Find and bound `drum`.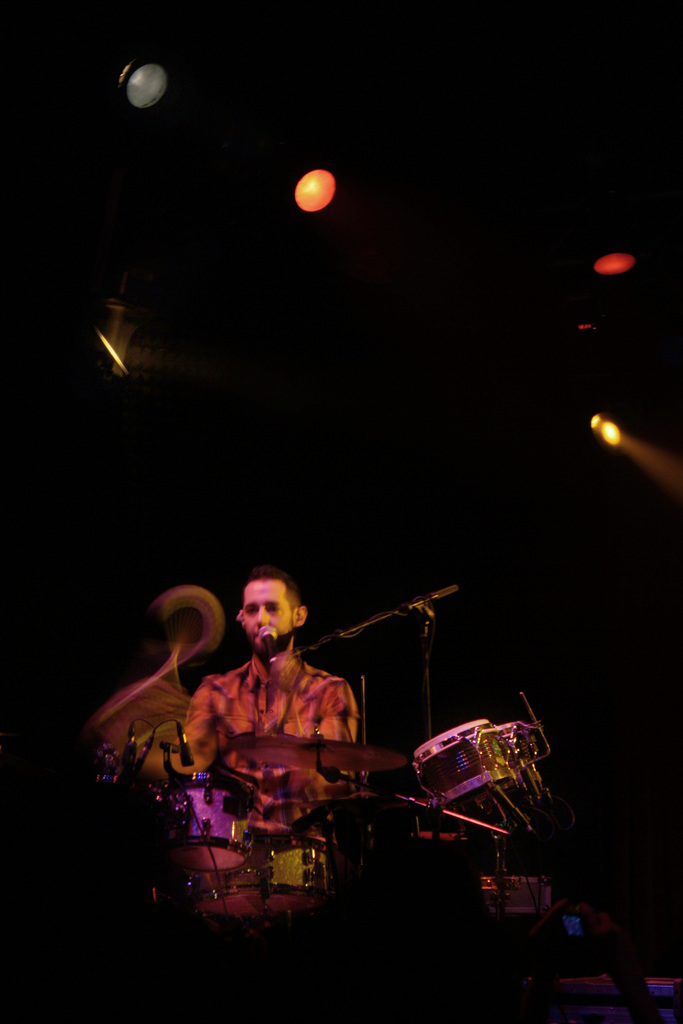
Bound: (262,840,337,919).
